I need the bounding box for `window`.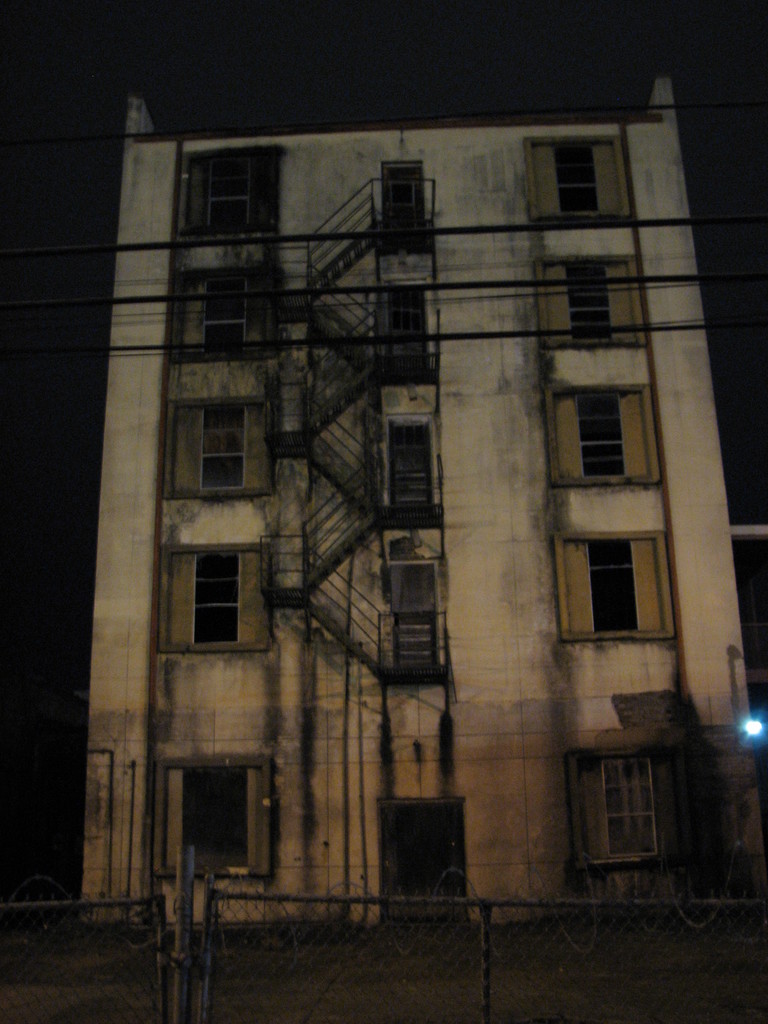
Here it is: bbox=(534, 378, 663, 488).
